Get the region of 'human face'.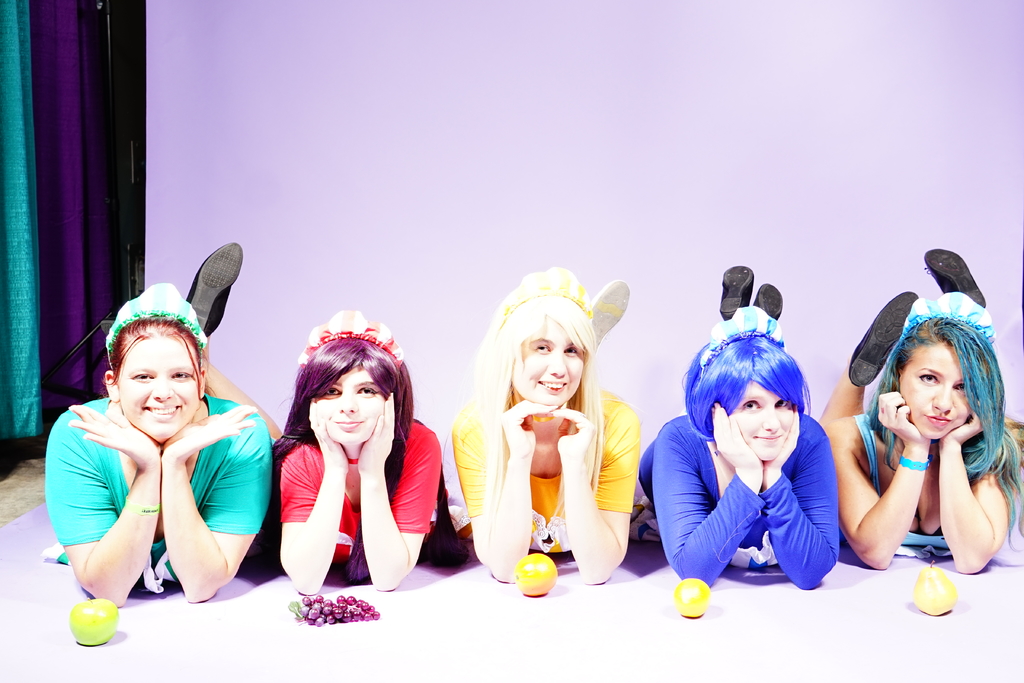
rect(732, 381, 797, 461).
